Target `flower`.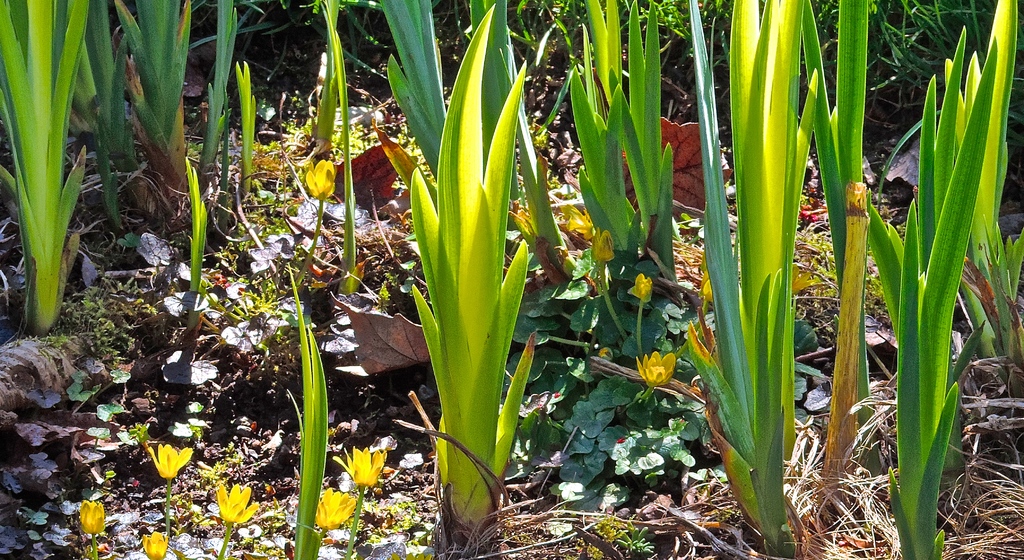
Target region: <bbox>300, 156, 335, 198</bbox>.
